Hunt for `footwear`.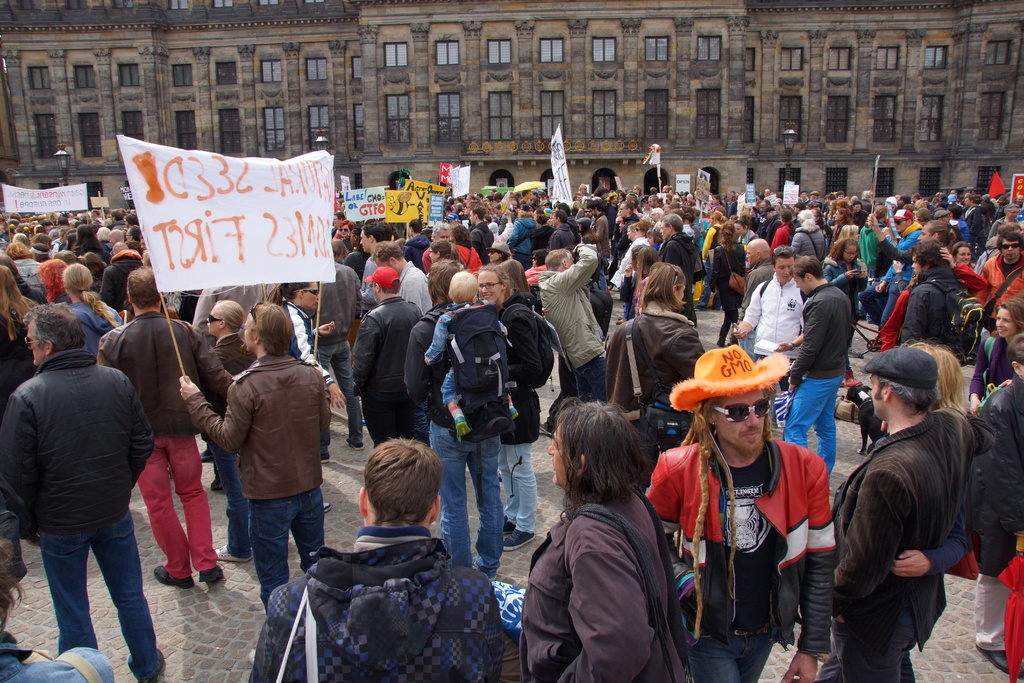
Hunted down at x1=842, y1=370, x2=863, y2=387.
